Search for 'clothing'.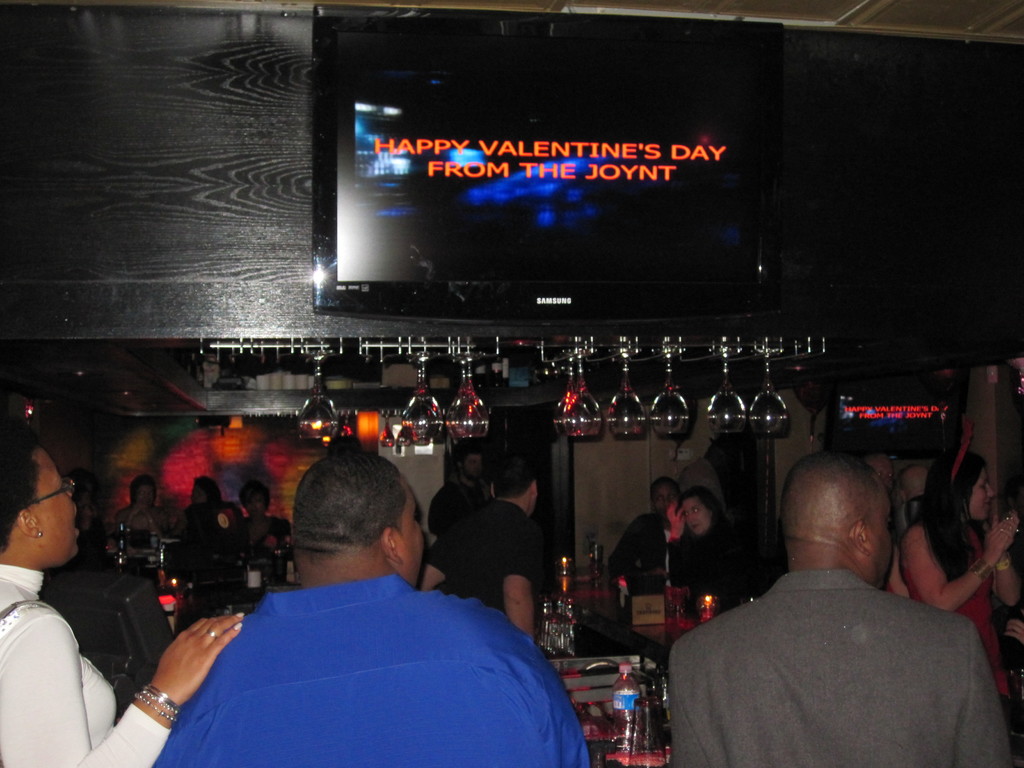
Found at (left=152, top=572, right=589, bottom=767).
